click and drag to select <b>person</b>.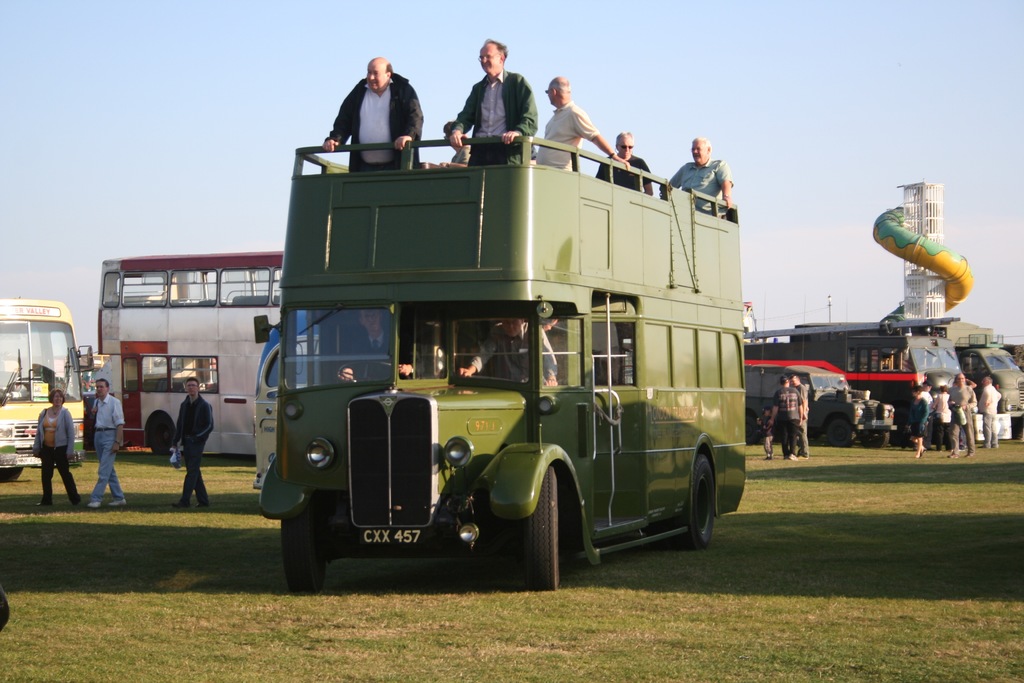
Selection: box(532, 75, 630, 169).
